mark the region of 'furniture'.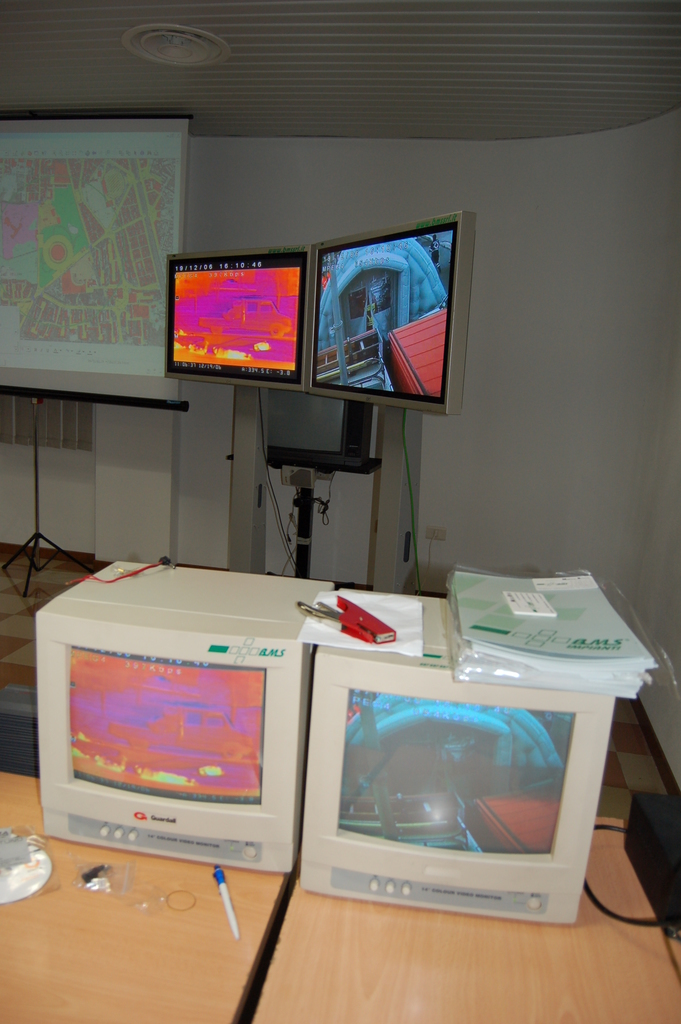
Region: BBox(249, 814, 680, 1023).
